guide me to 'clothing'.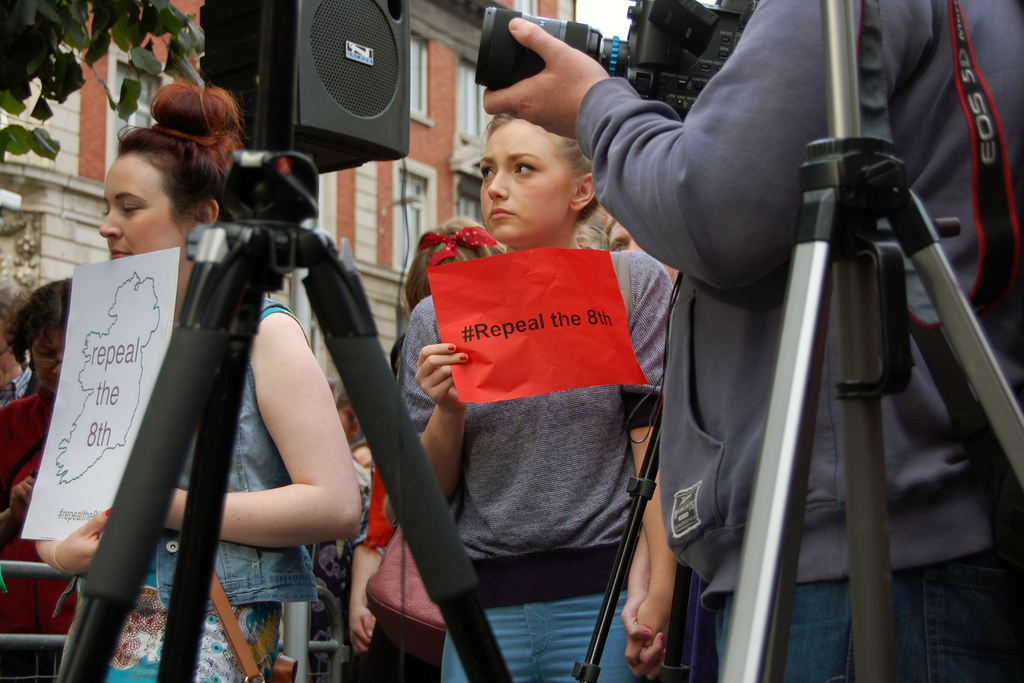
Guidance: [left=2, top=389, right=93, bottom=682].
